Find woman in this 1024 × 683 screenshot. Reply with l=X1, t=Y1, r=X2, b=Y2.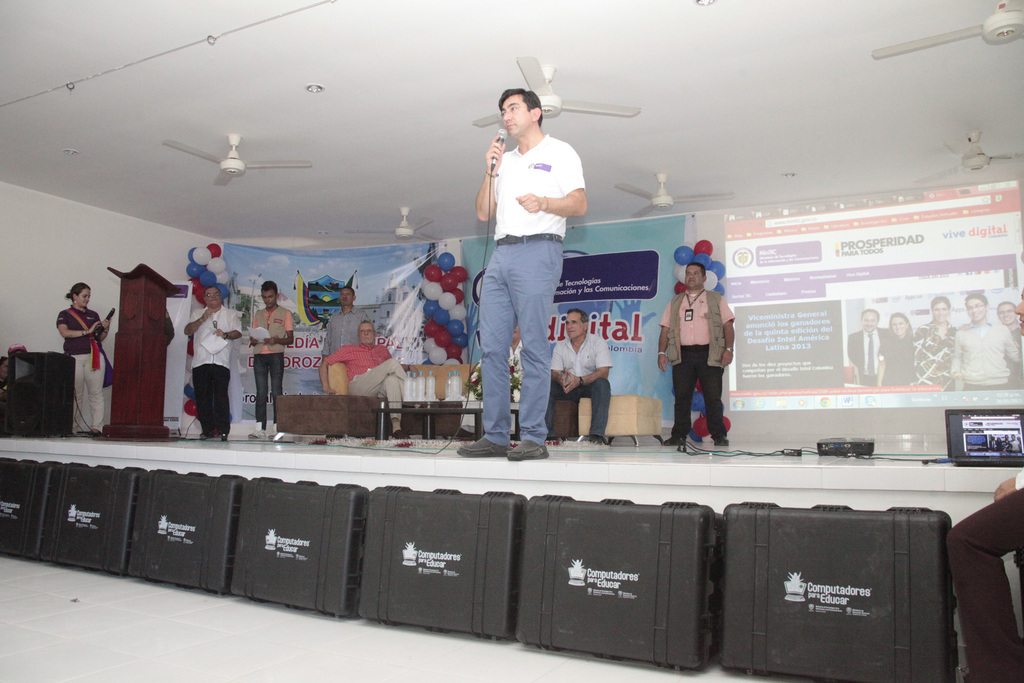
l=995, t=436, r=1002, b=452.
